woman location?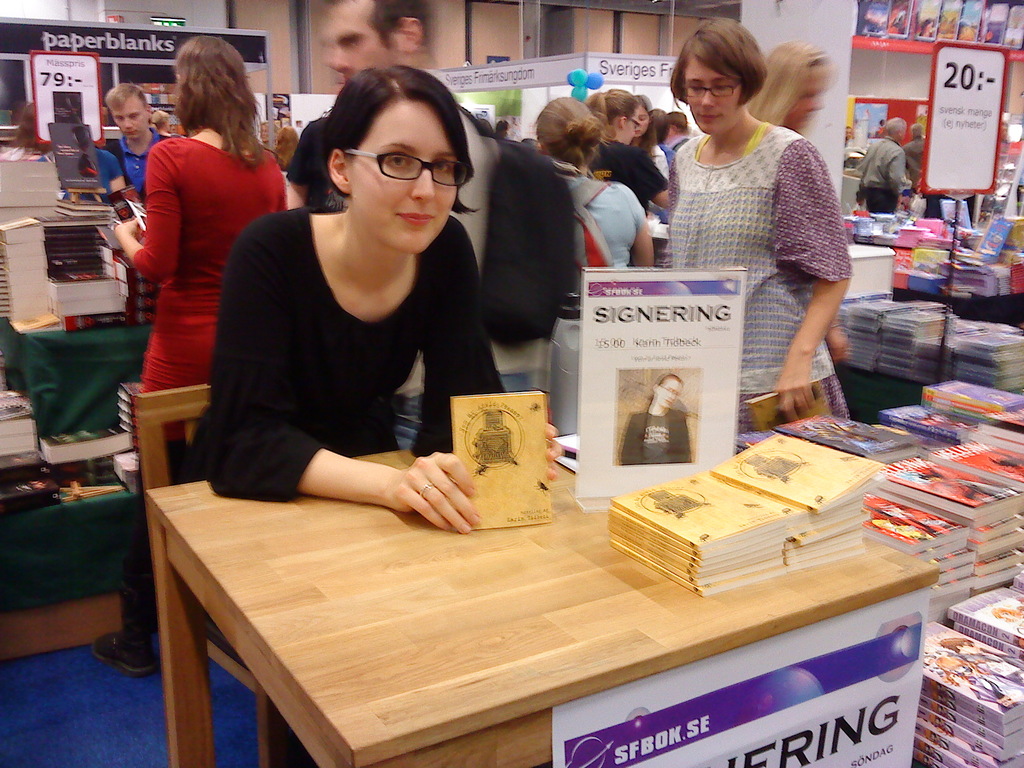
[x1=743, y1=40, x2=835, y2=135]
